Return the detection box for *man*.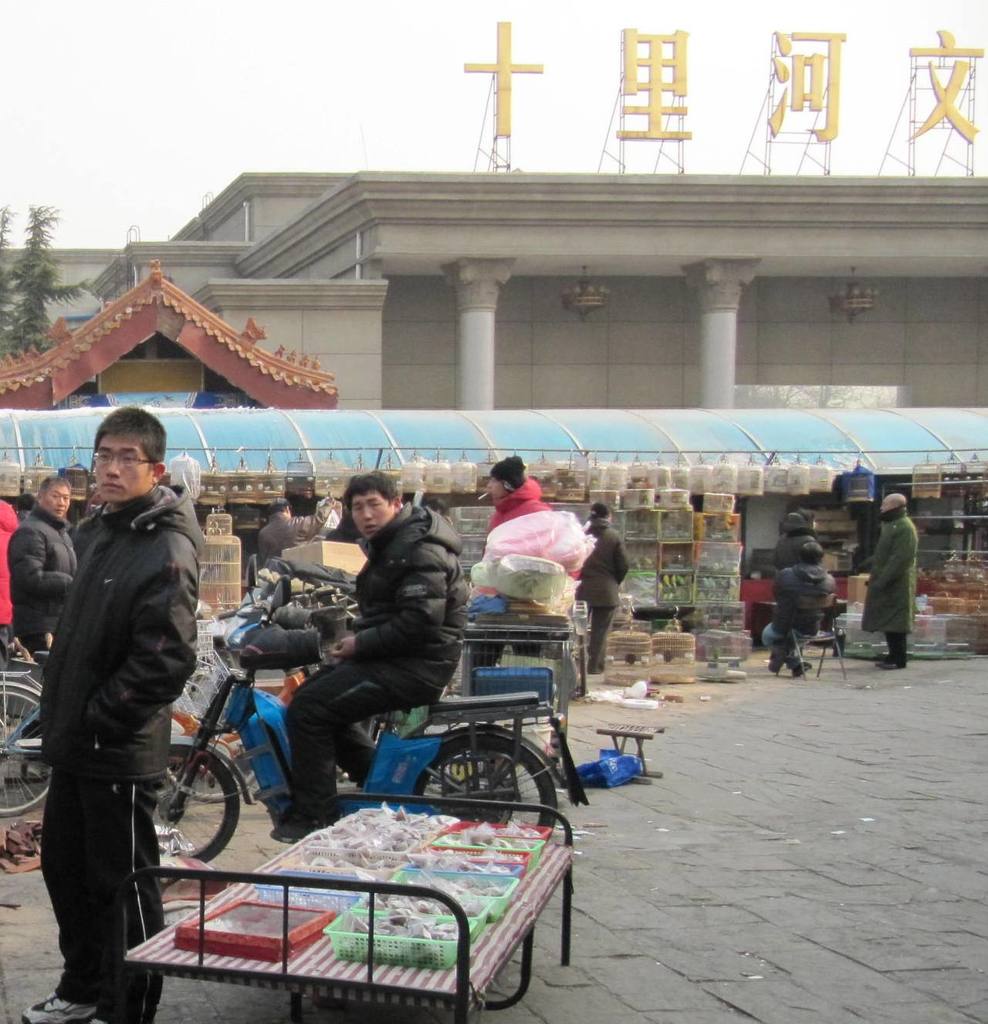
(858, 488, 916, 672).
